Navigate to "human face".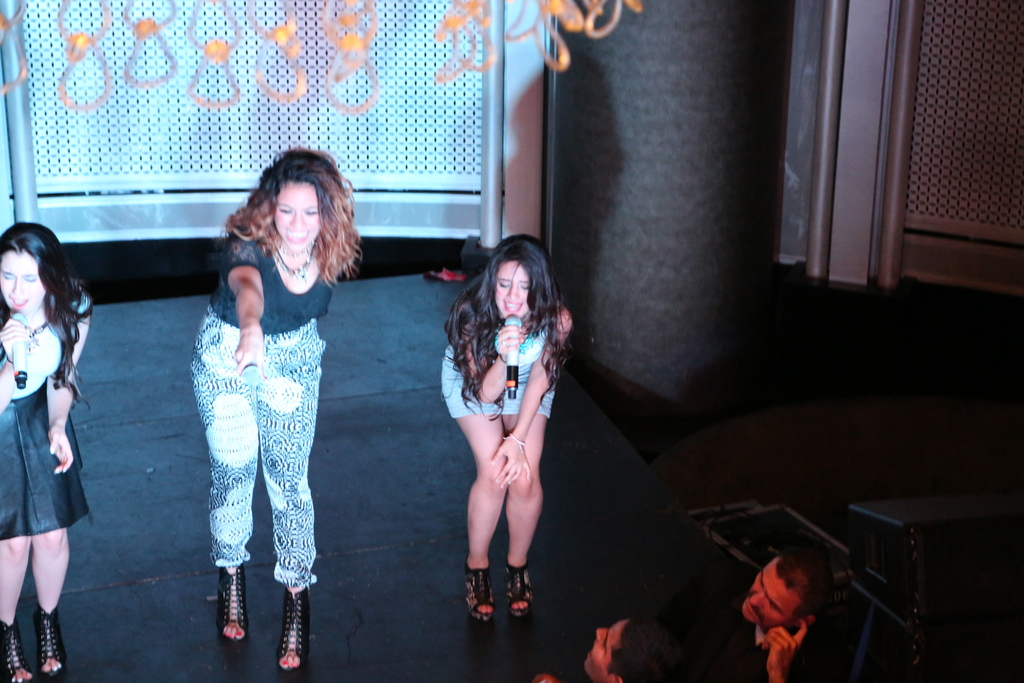
Navigation target: [493, 261, 535, 320].
